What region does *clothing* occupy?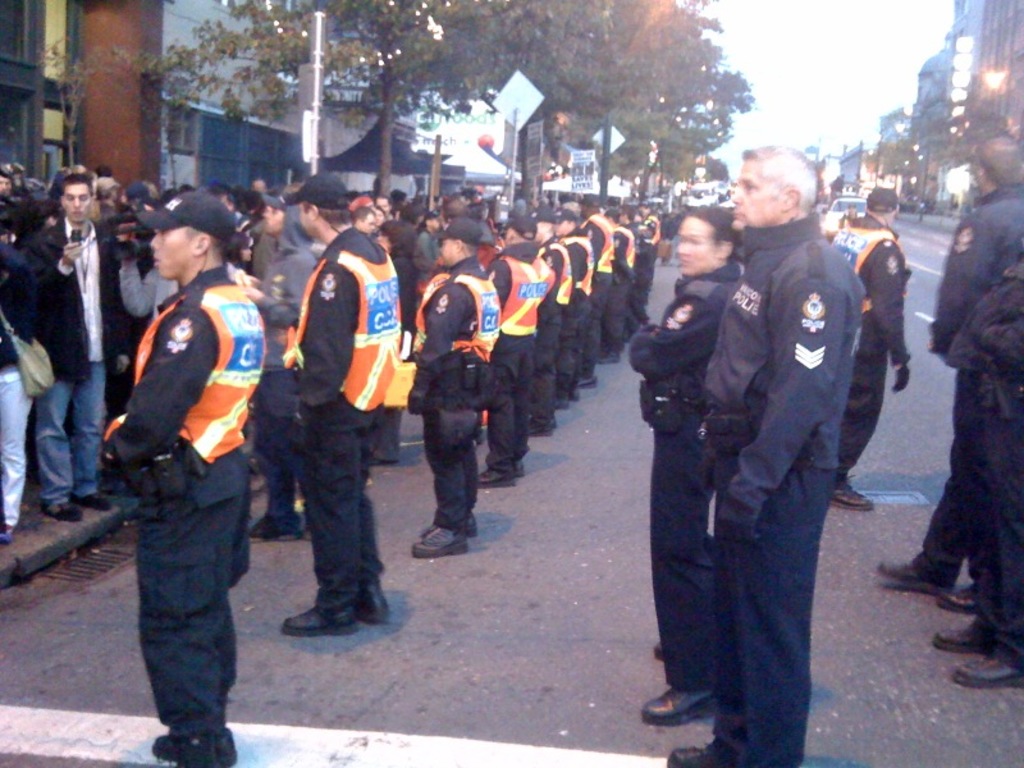
pyautogui.locateOnScreen(582, 212, 618, 360).
